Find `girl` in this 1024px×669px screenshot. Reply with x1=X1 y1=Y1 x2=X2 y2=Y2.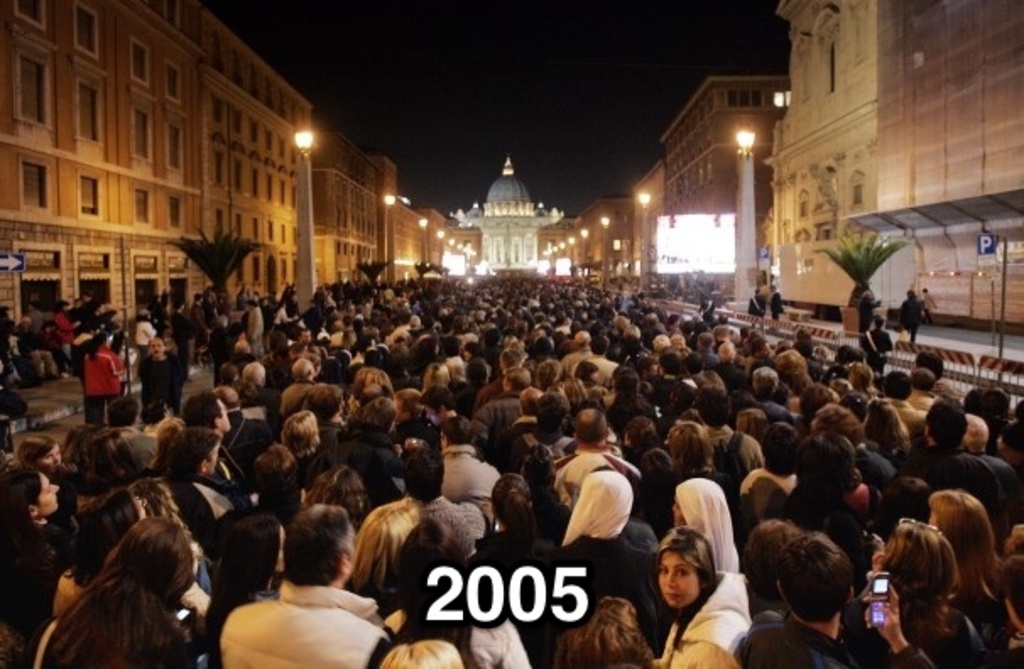
x1=7 y1=438 x2=76 y2=475.
